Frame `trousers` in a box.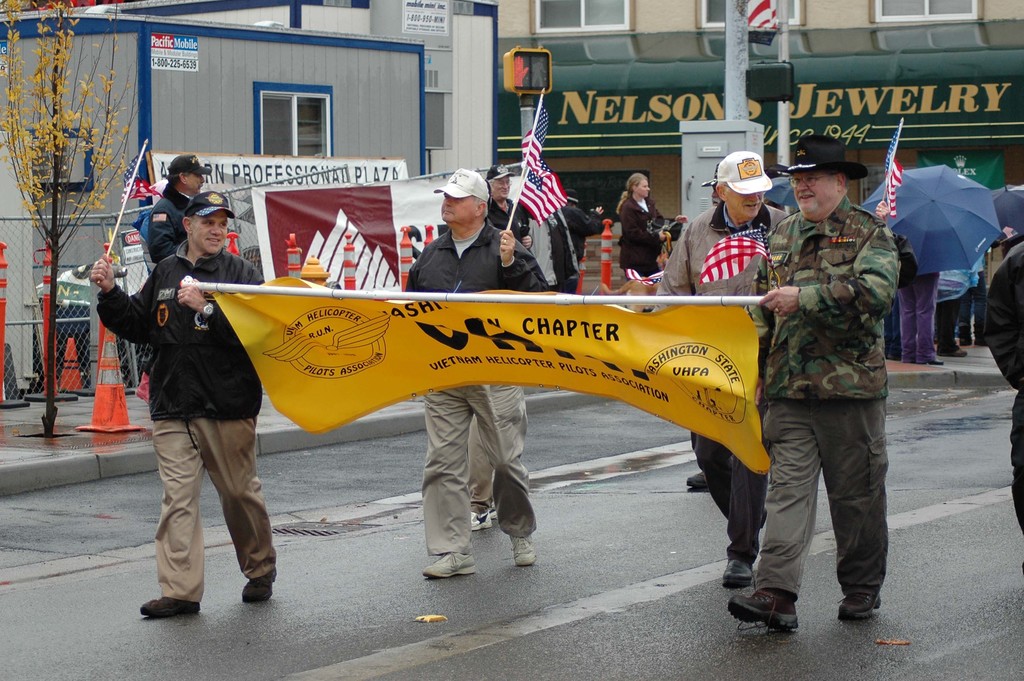
(879,304,896,354).
